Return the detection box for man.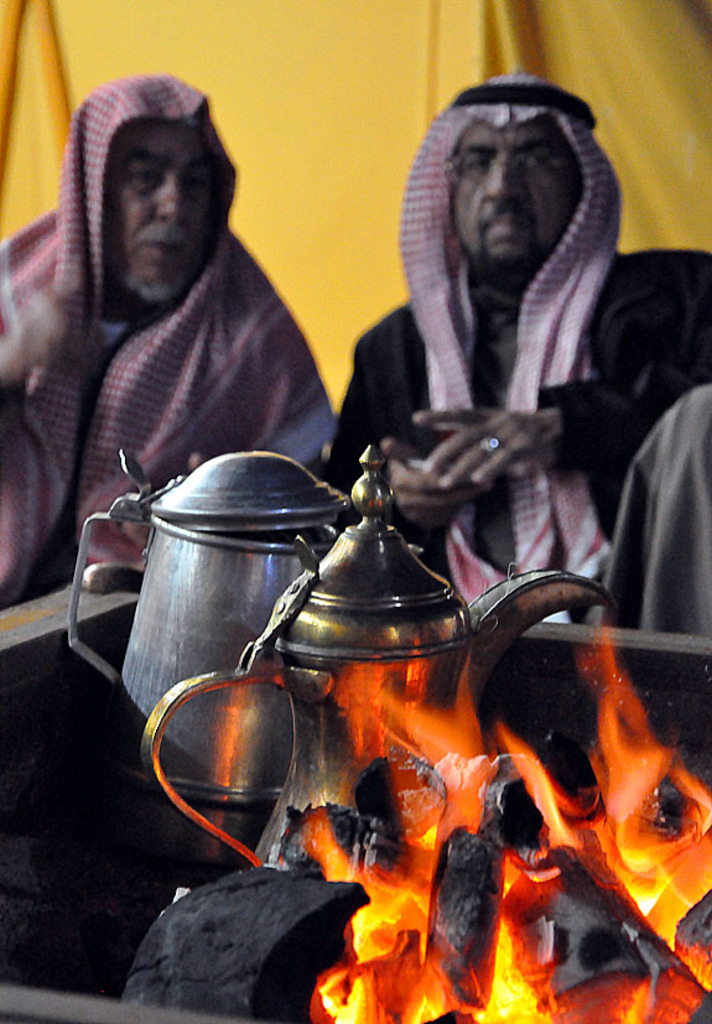
l=0, t=73, r=342, b=656.
